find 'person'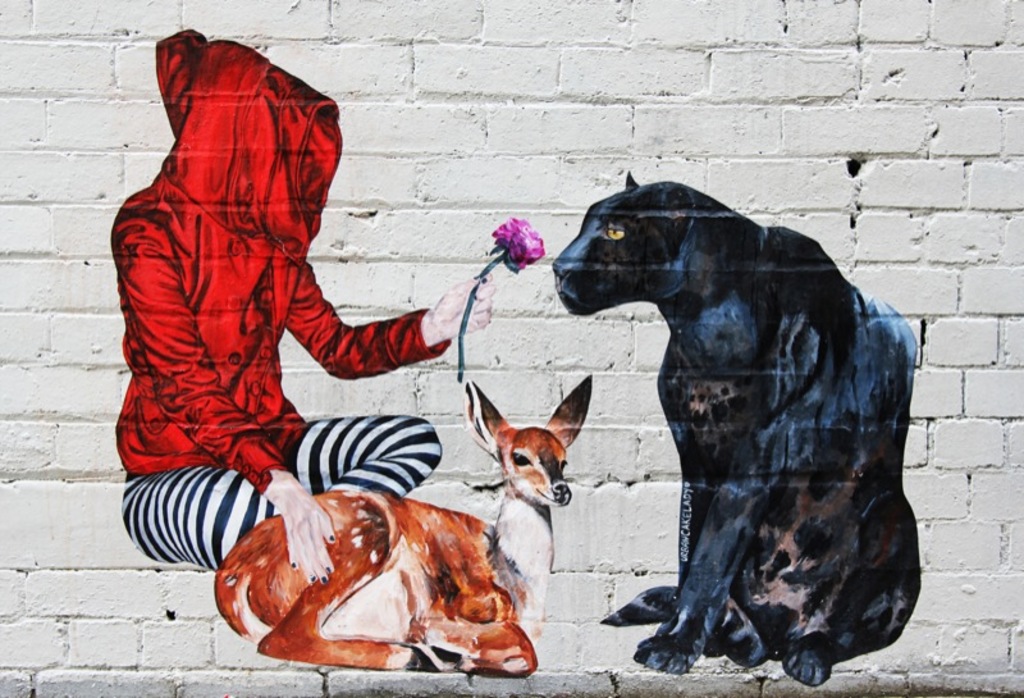
x1=119 y1=0 x2=458 y2=610
